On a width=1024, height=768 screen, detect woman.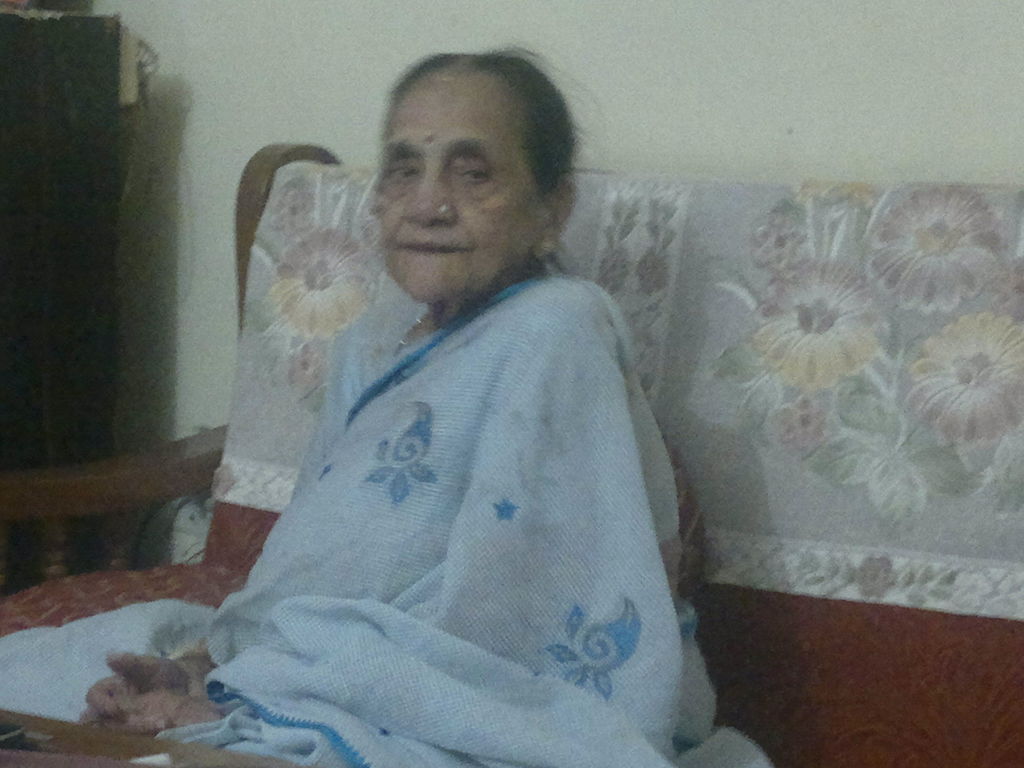
[164, 98, 694, 760].
